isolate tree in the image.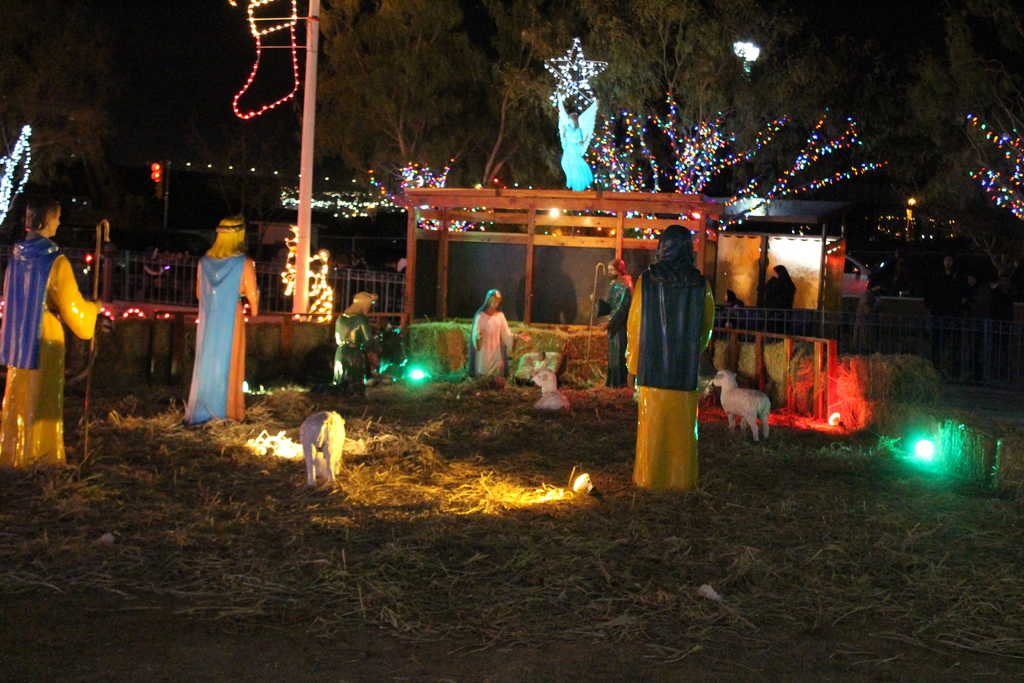
Isolated region: (5,9,220,240).
